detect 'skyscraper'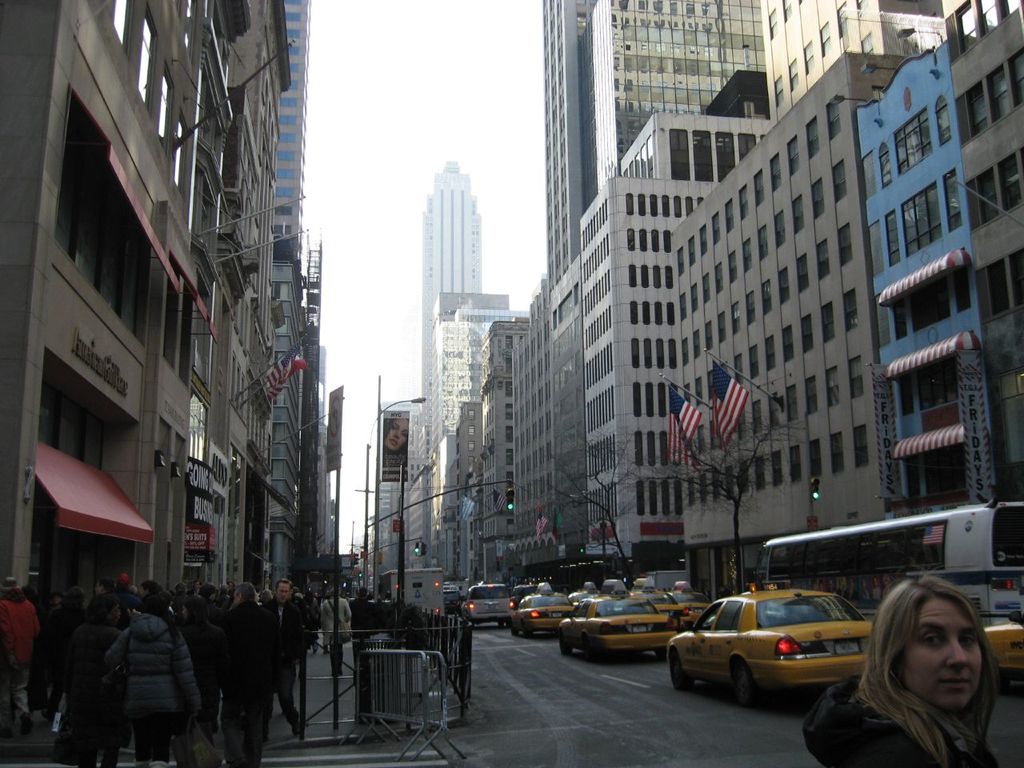
crop(418, 150, 492, 406)
